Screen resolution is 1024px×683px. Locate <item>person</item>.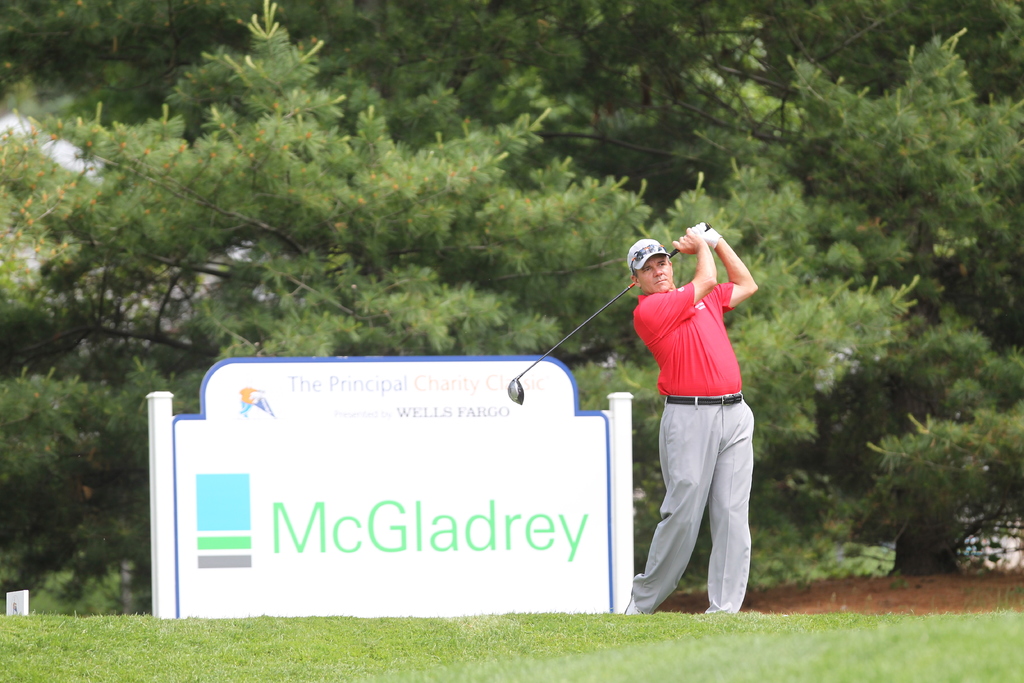
box(584, 234, 764, 616).
